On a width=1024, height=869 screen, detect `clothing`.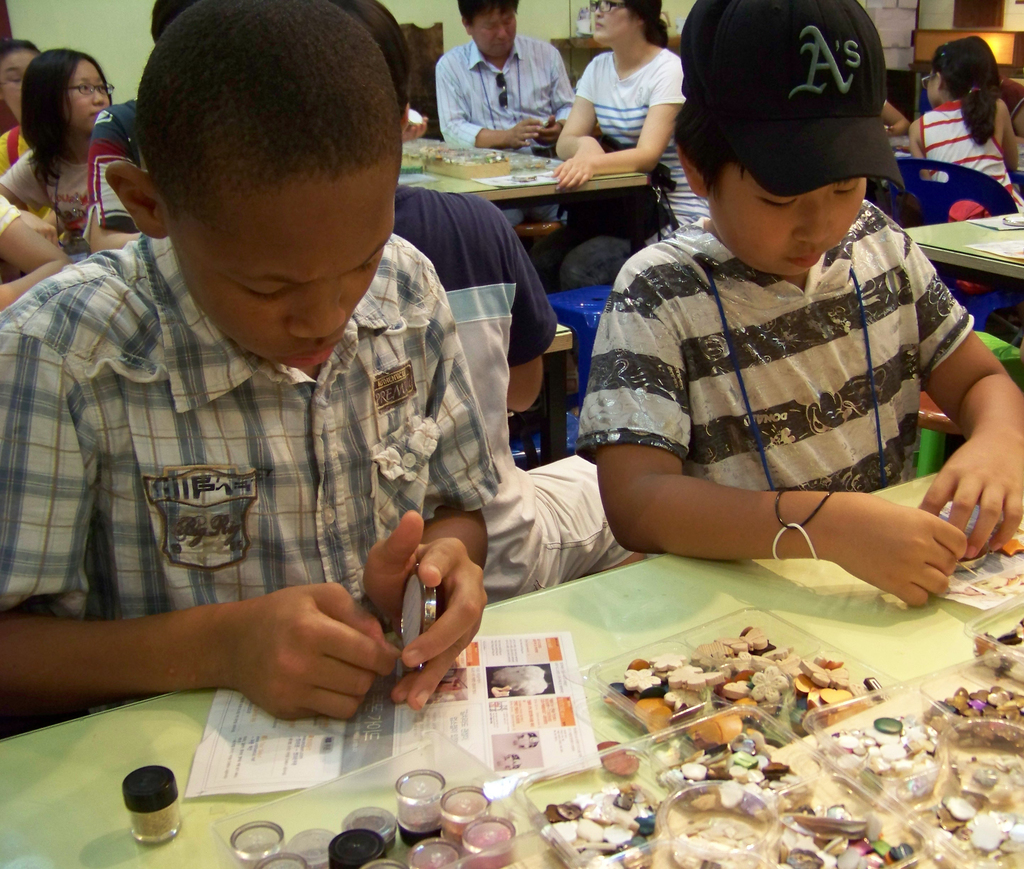
Rect(443, 24, 575, 156).
